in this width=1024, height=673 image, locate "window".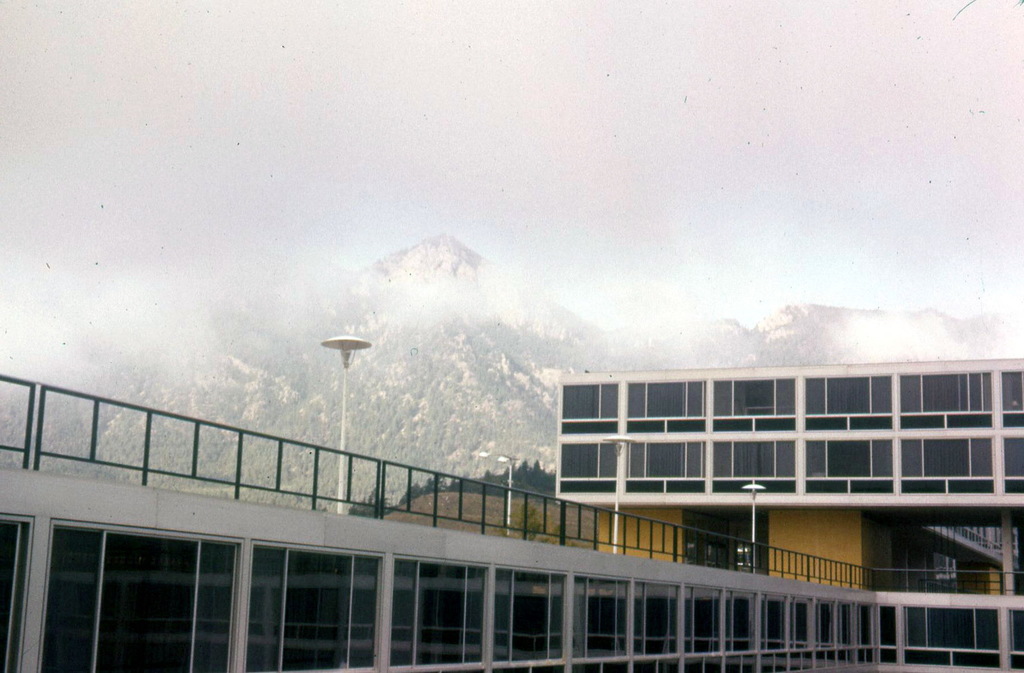
Bounding box: box(876, 603, 895, 663).
